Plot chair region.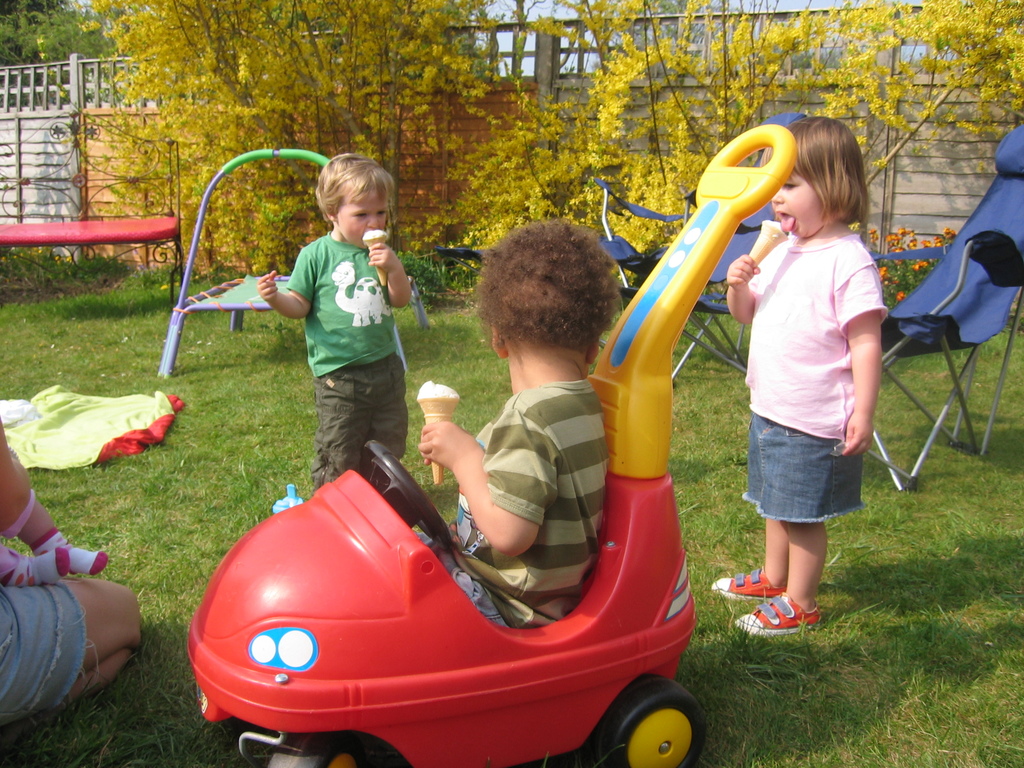
Plotted at x1=589 y1=109 x2=810 y2=387.
